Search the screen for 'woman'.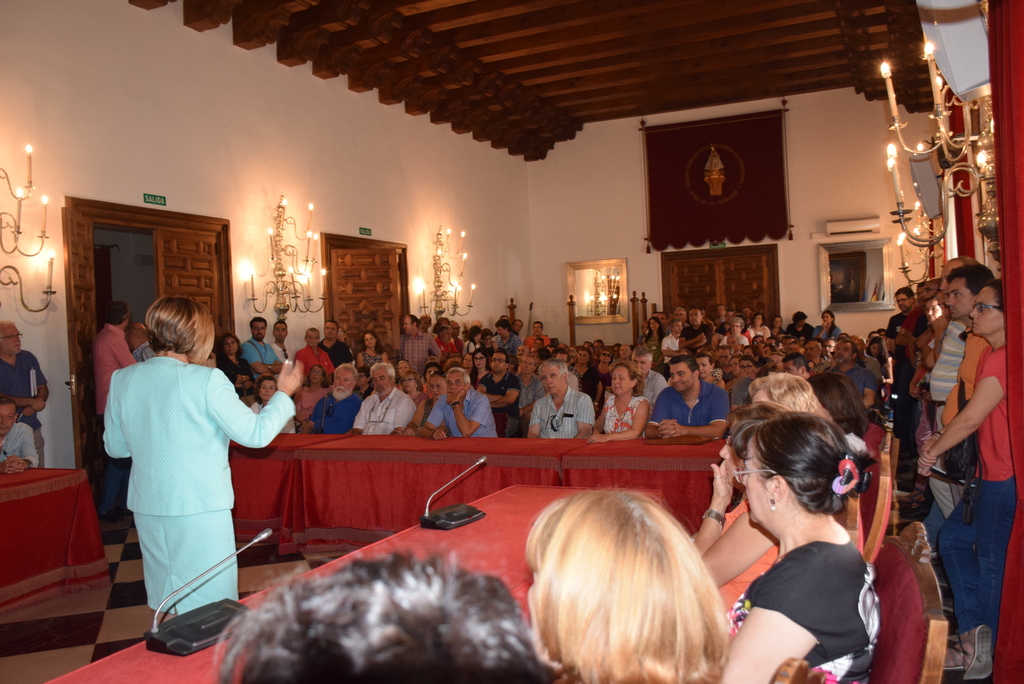
Found at l=916, t=282, r=1010, b=680.
